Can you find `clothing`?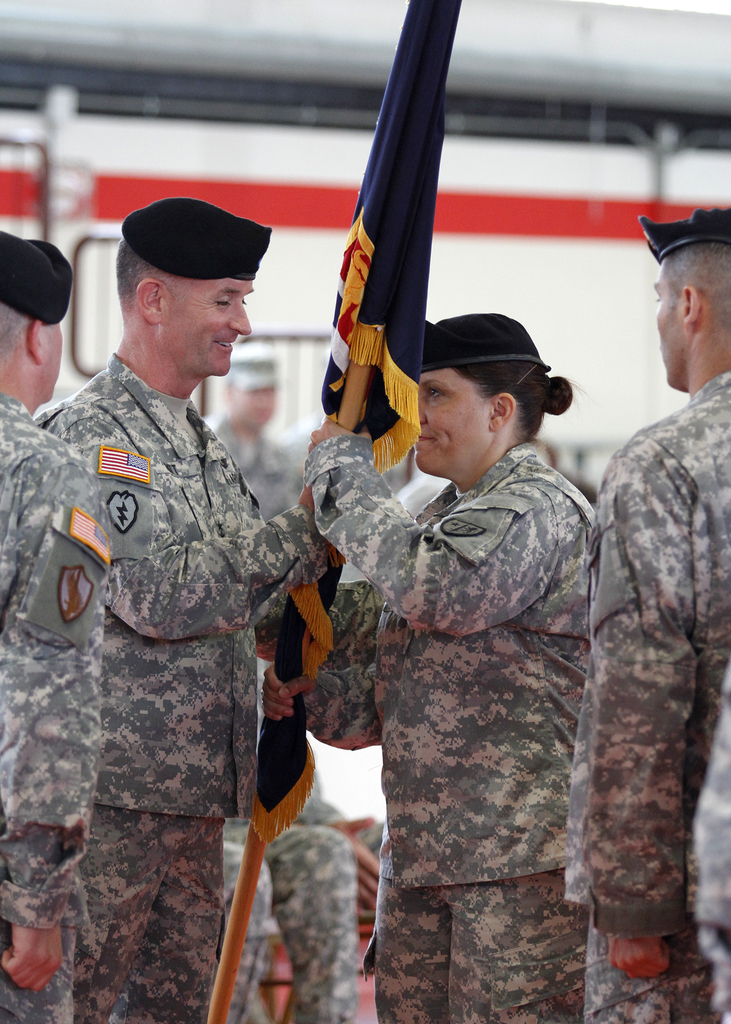
Yes, bounding box: bbox=(0, 392, 109, 1023).
